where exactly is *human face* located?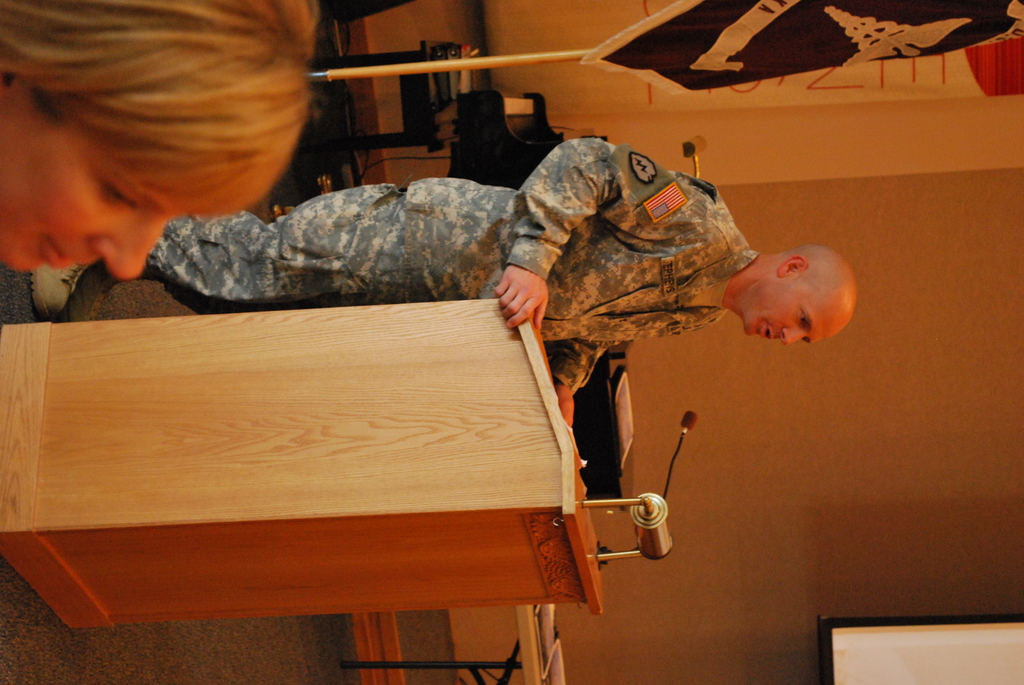
Its bounding box is rect(741, 274, 847, 348).
